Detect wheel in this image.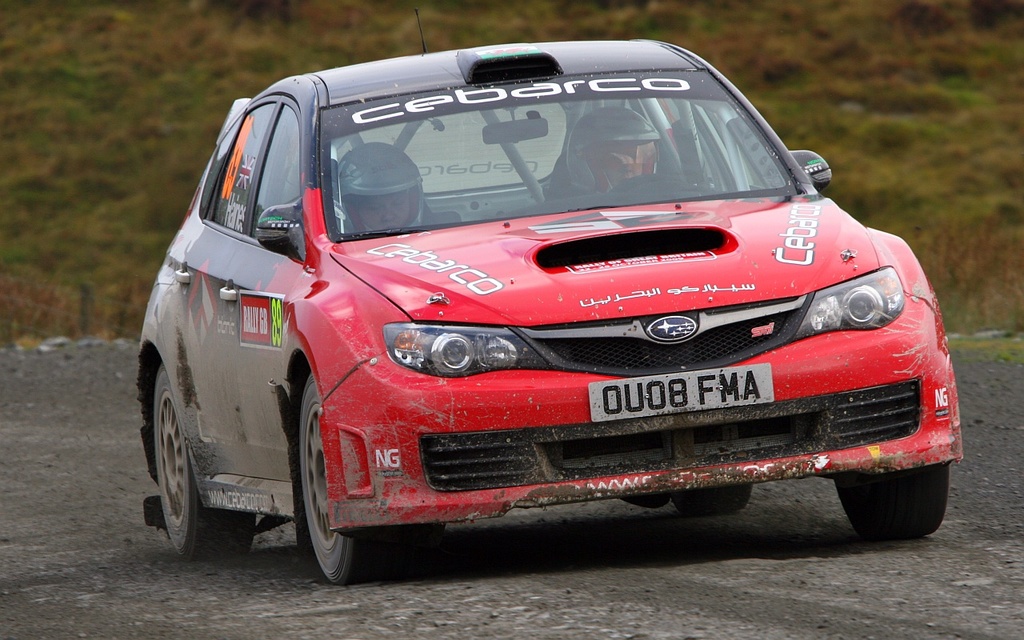
Detection: region(608, 173, 698, 190).
